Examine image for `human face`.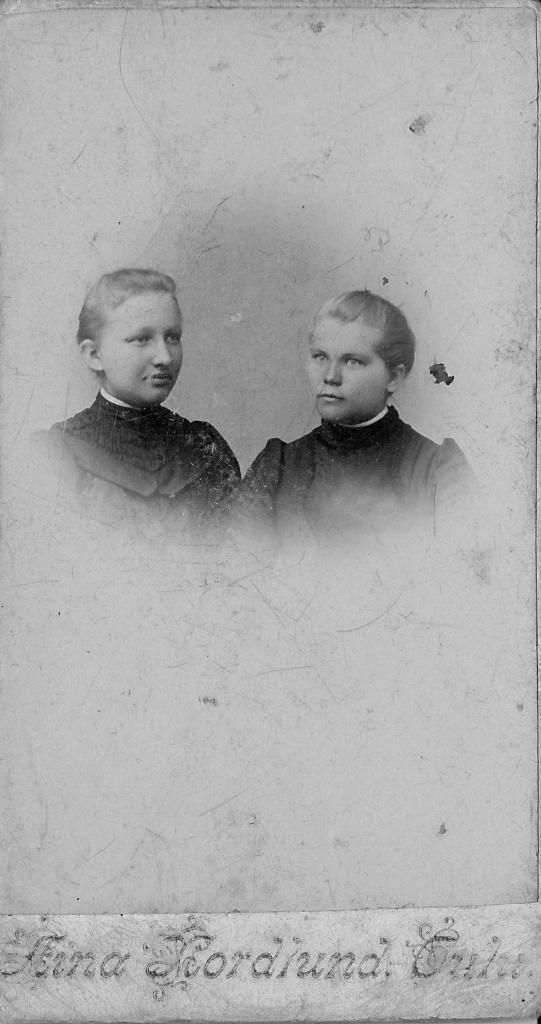
Examination result: crop(305, 316, 391, 420).
